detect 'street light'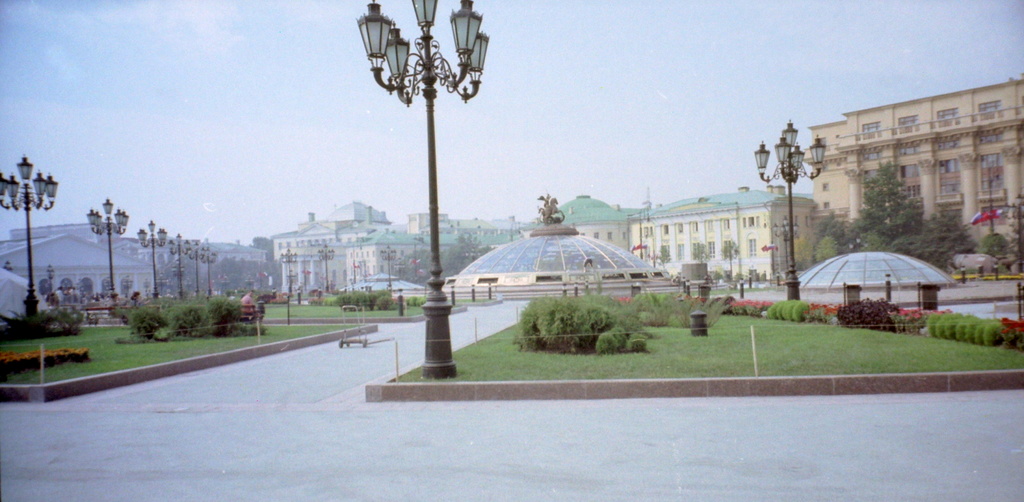
341 0 510 380
